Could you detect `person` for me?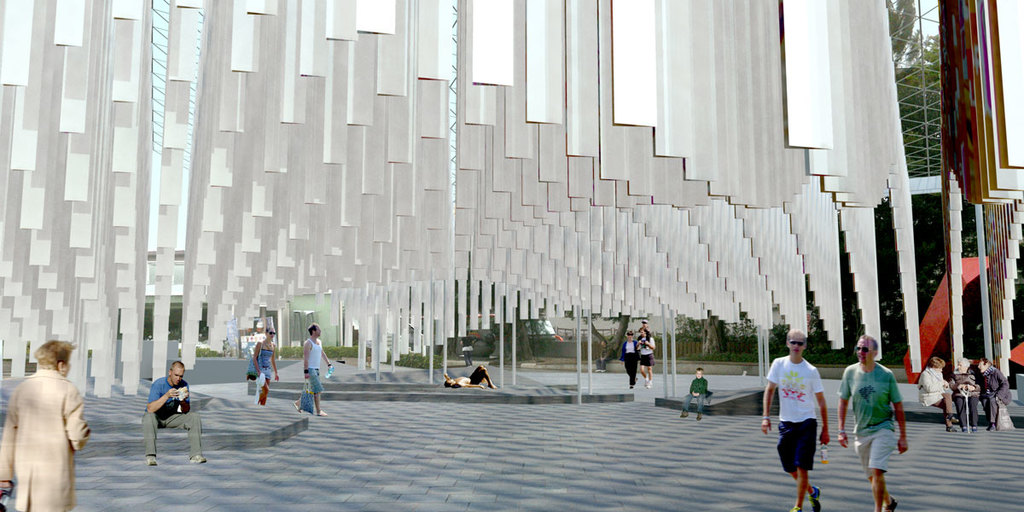
Detection result: bbox=[140, 363, 208, 467].
